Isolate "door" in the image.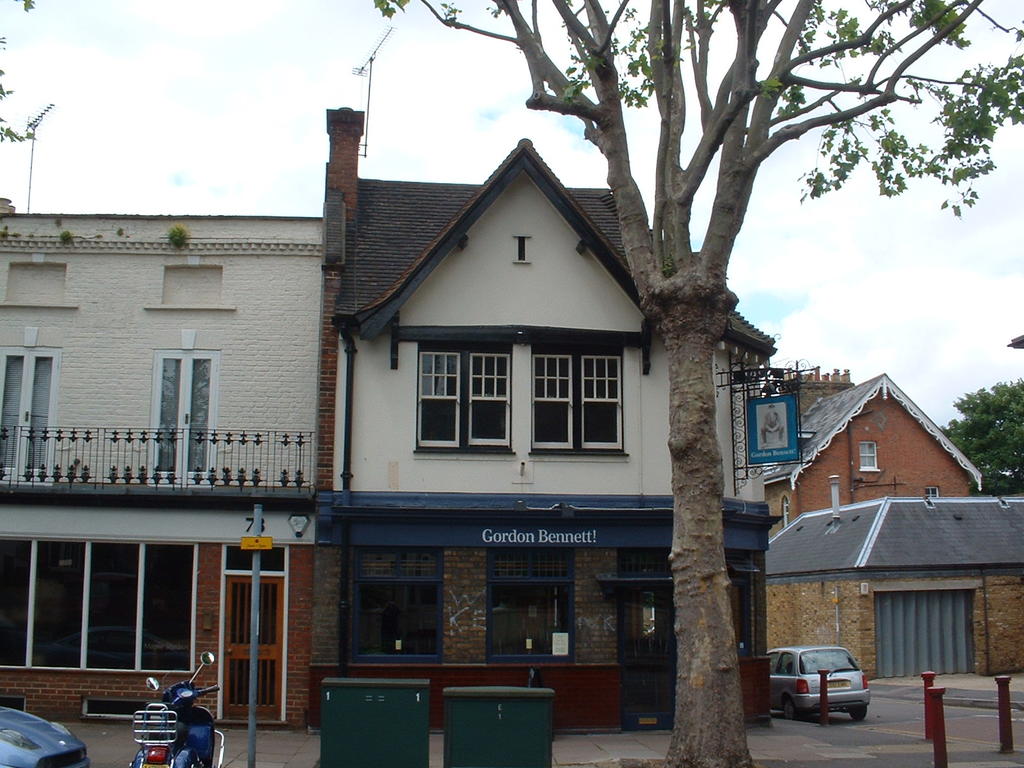
Isolated region: 619, 585, 676, 732.
